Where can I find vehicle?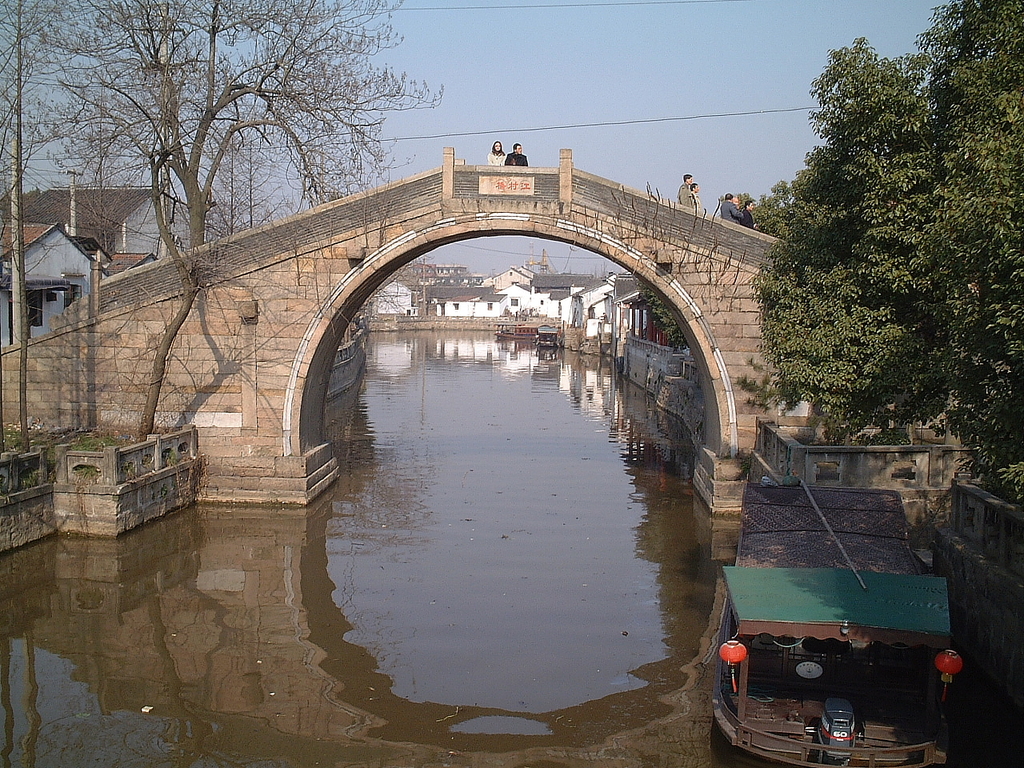
You can find it at [713,448,966,746].
